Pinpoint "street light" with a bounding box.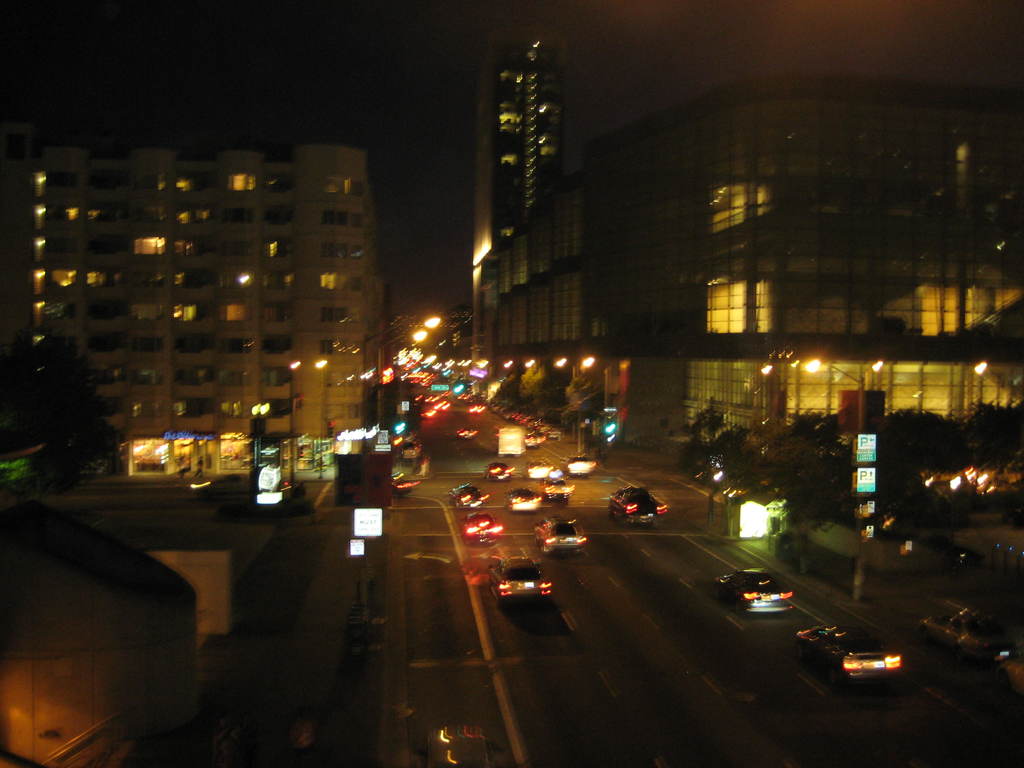
{"left": 358, "top": 311, "right": 446, "bottom": 449}.
